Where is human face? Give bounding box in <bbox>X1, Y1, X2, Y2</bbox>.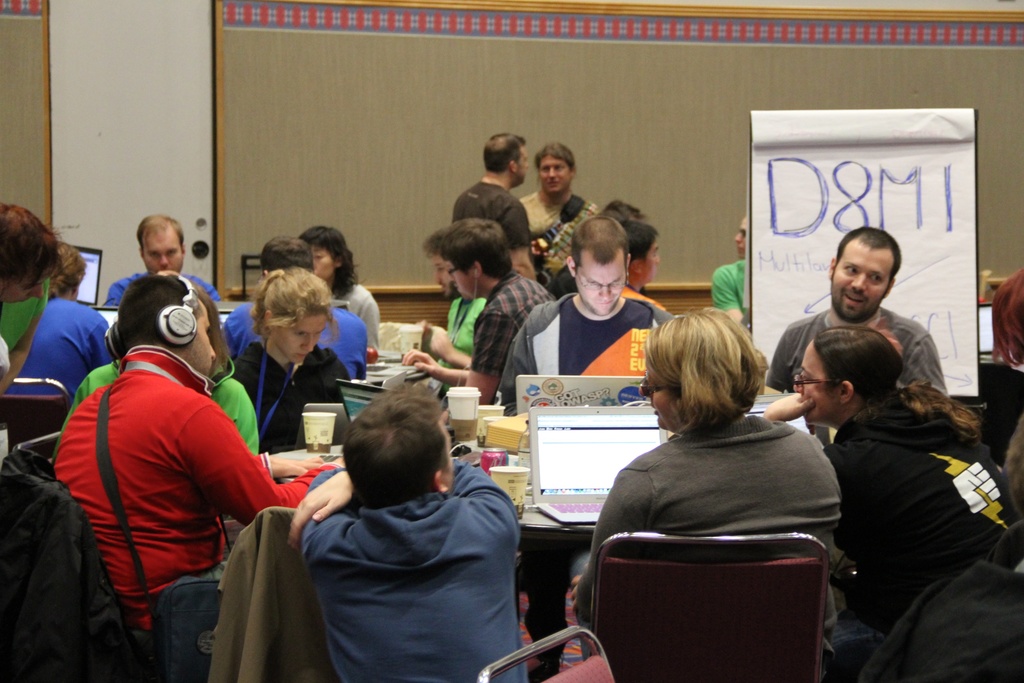
<bbox>305, 249, 341, 282</bbox>.
